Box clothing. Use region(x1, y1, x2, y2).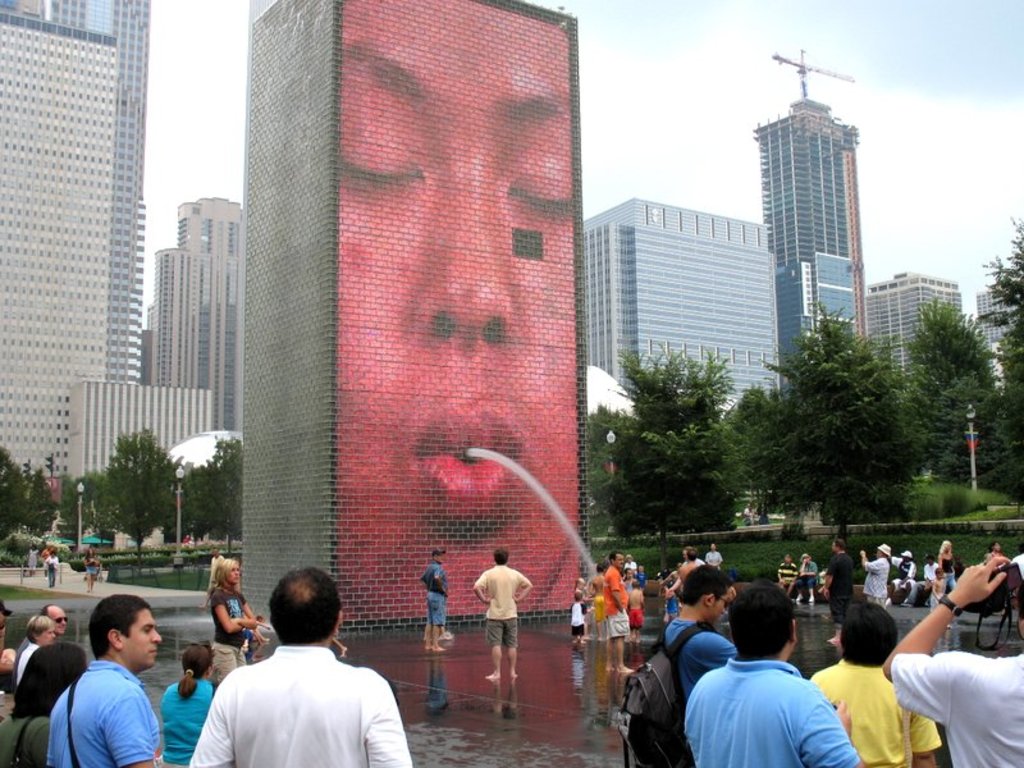
region(654, 622, 739, 660).
